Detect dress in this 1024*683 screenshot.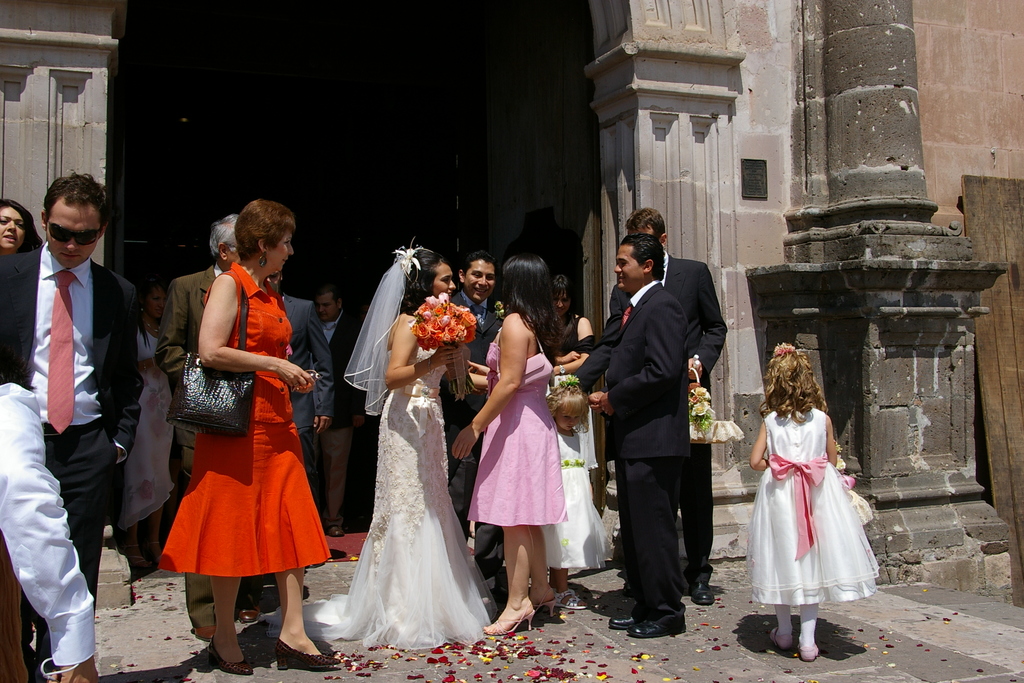
Detection: 747,407,882,605.
